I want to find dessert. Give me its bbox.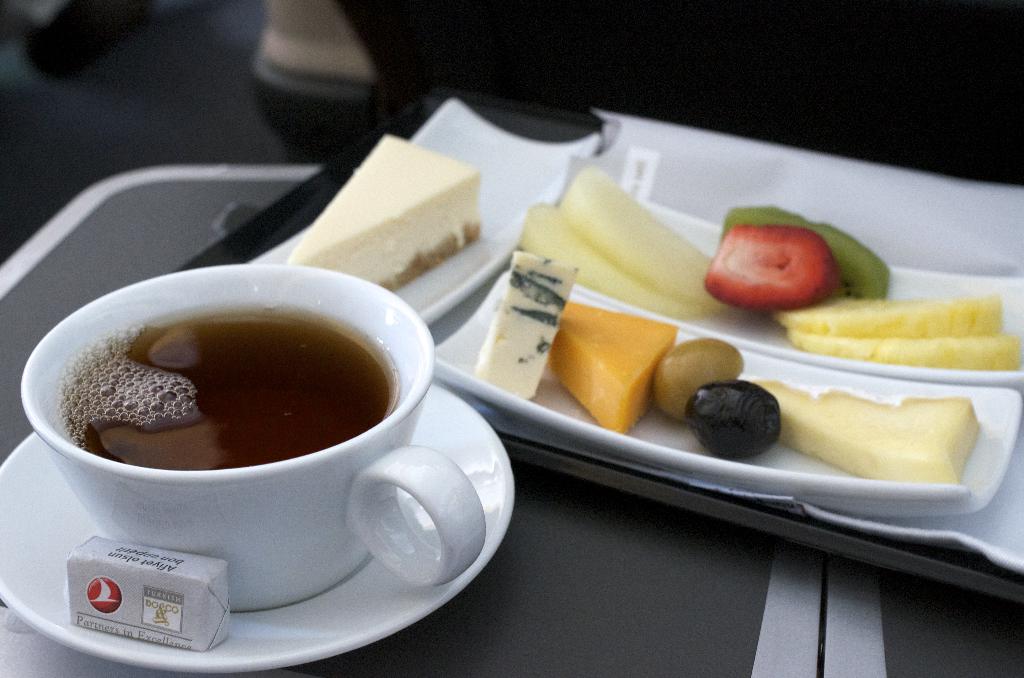
(286,134,479,291).
